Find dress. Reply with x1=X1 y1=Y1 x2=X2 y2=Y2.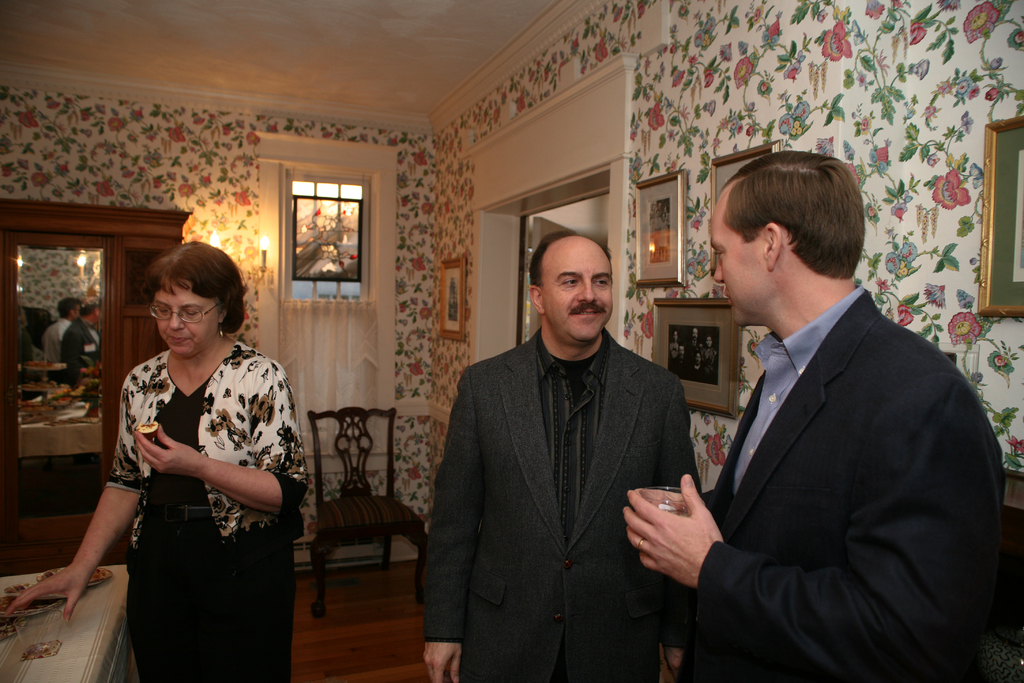
x1=124 y1=363 x2=294 y2=682.
